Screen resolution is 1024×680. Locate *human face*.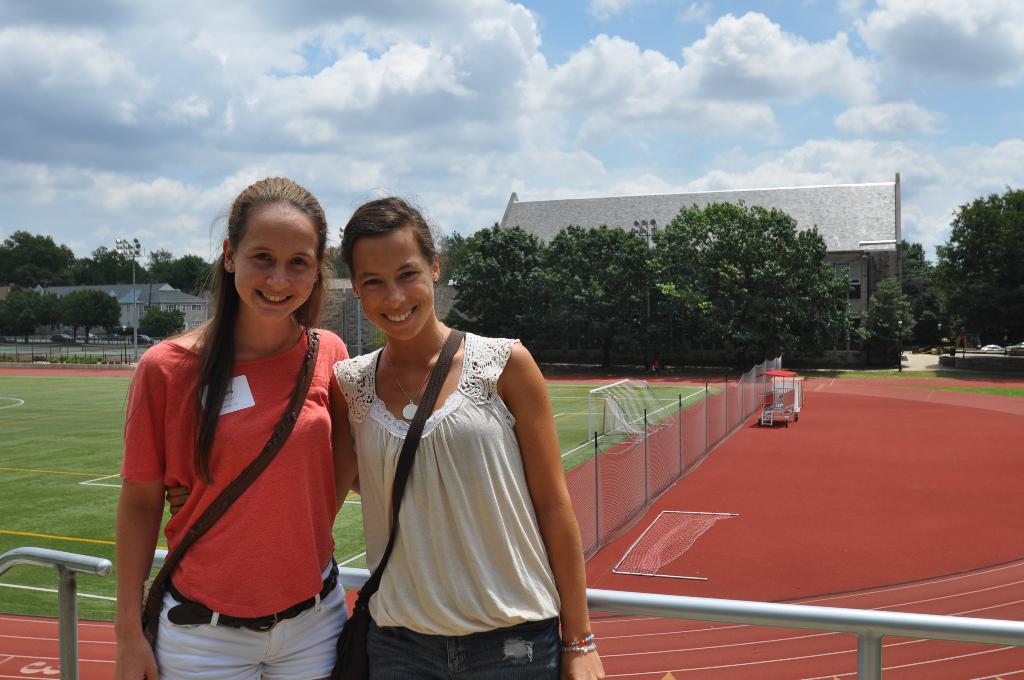
BBox(232, 201, 314, 315).
